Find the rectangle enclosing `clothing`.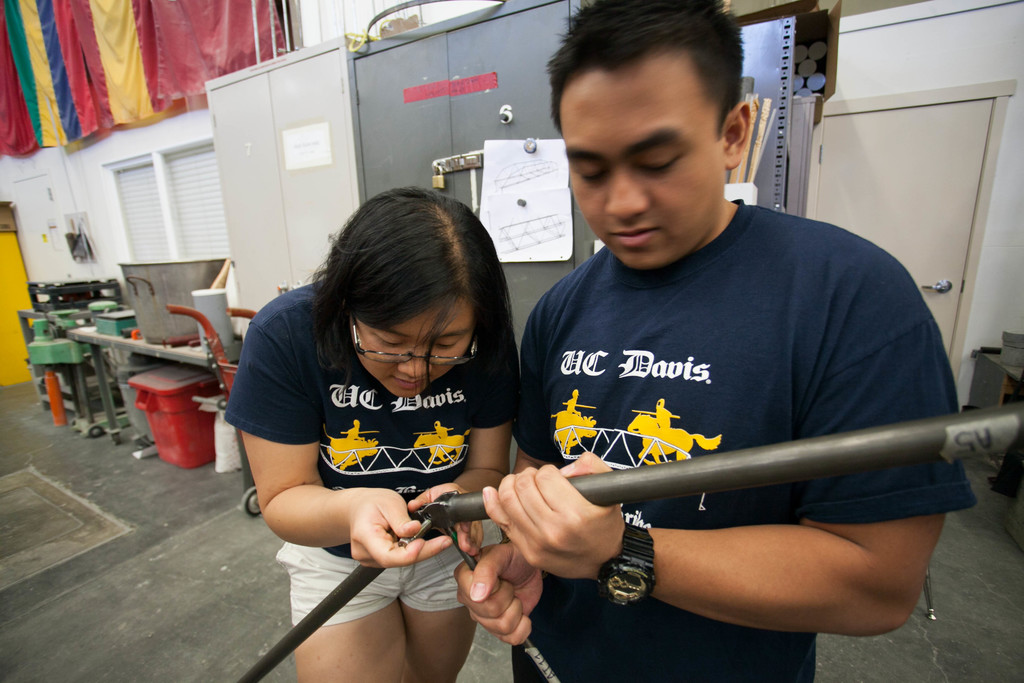
[223,267,525,618].
